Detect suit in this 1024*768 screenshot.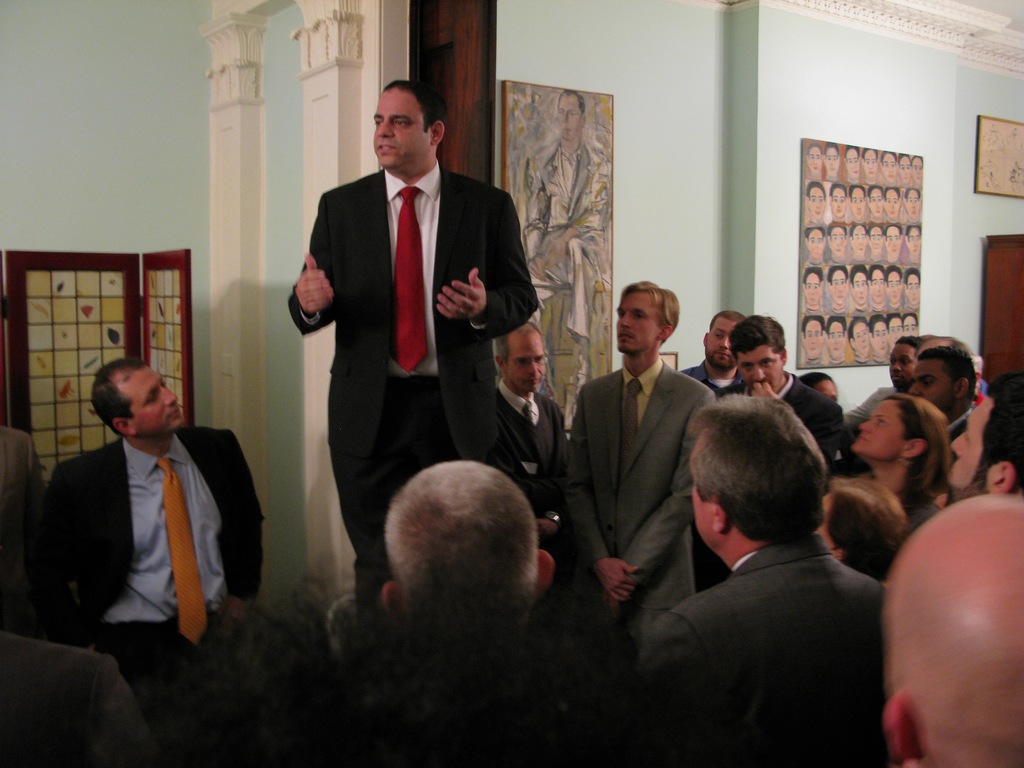
Detection: Rect(495, 376, 567, 542).
